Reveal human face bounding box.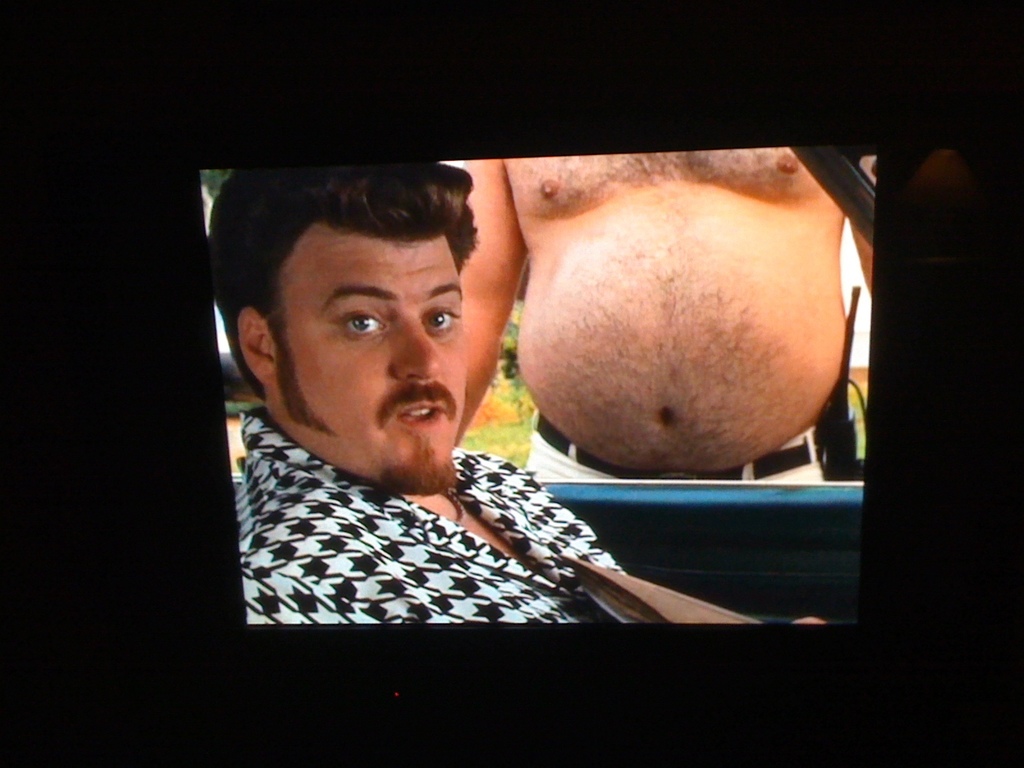
Revealed: l=268, t=225, r=463, b=492.
